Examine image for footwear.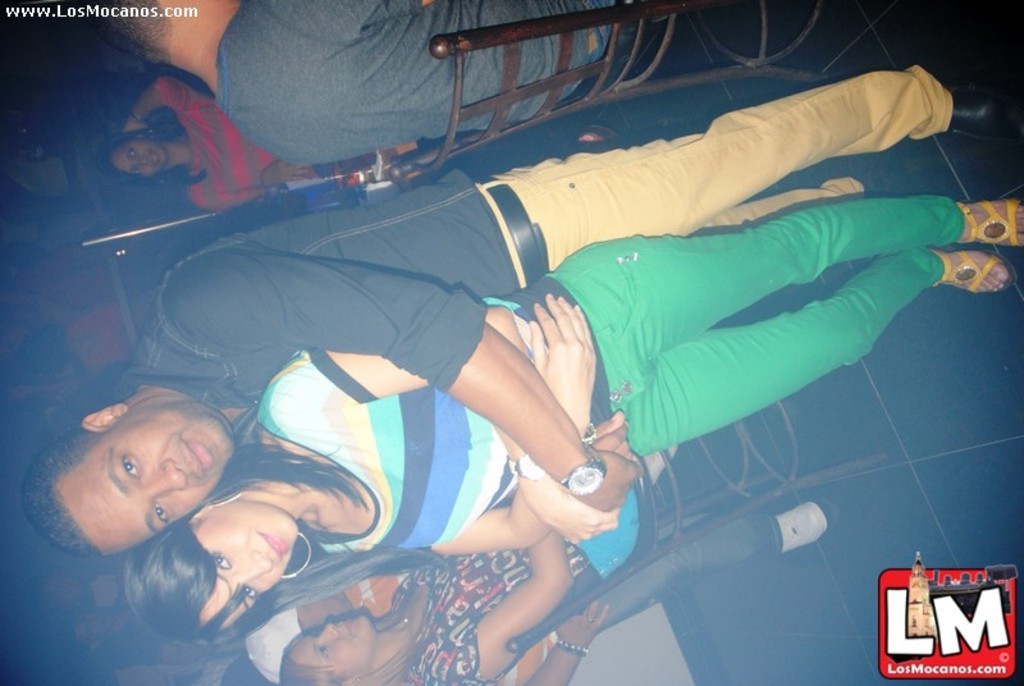
Examination result: [955,191,1023,253].
